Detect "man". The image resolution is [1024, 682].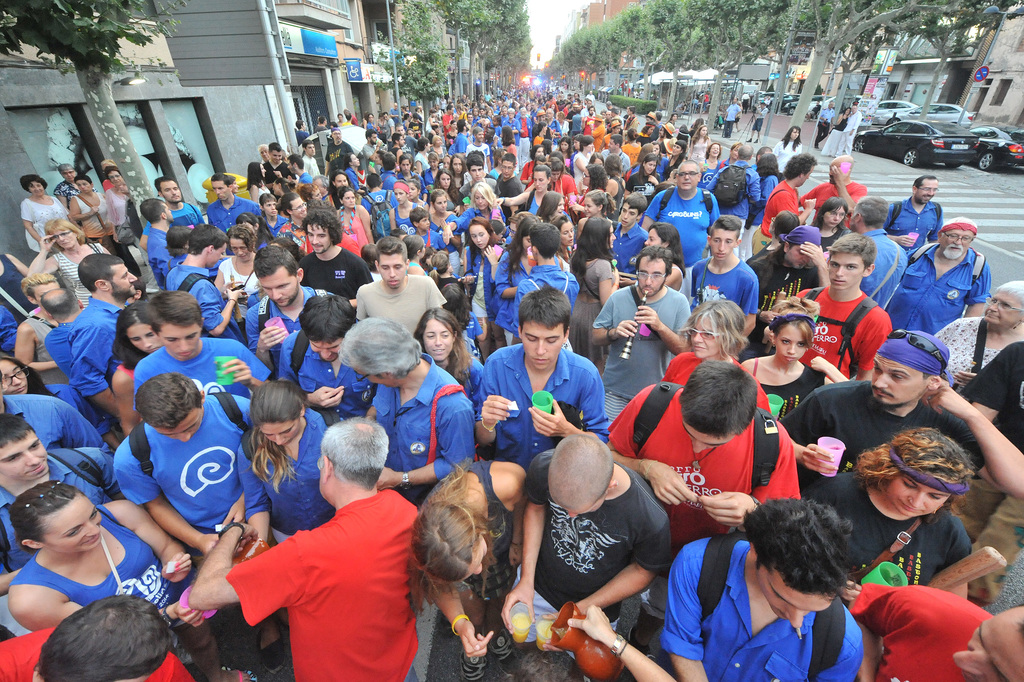
select_region(349, 238, 450, 336).
